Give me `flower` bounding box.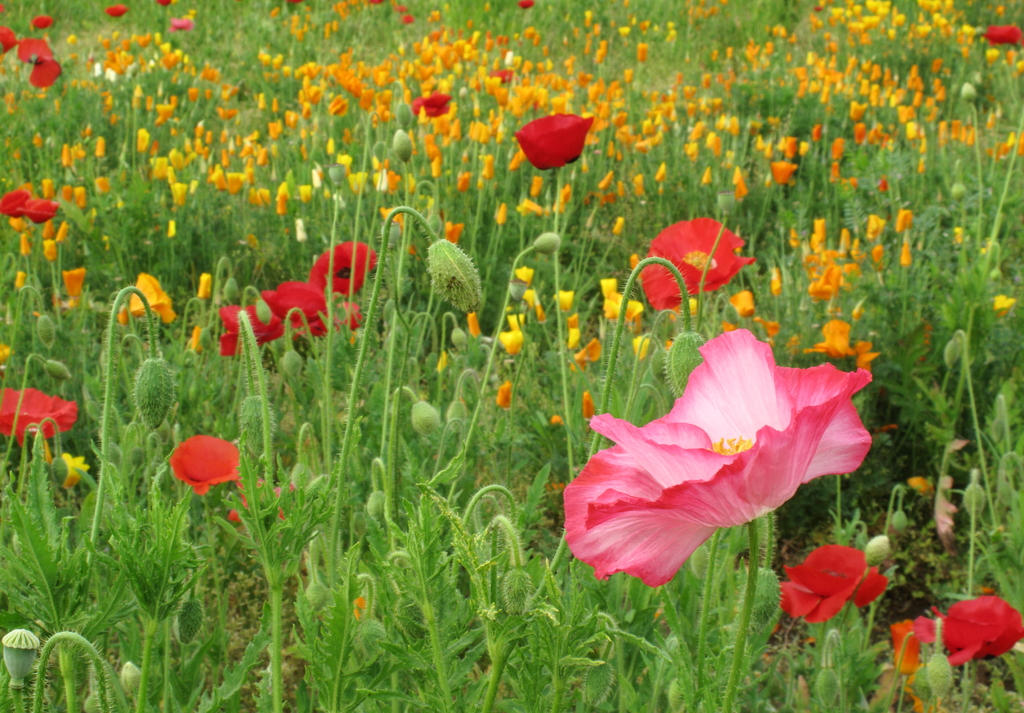
box=[0, 389, 83, 448].
